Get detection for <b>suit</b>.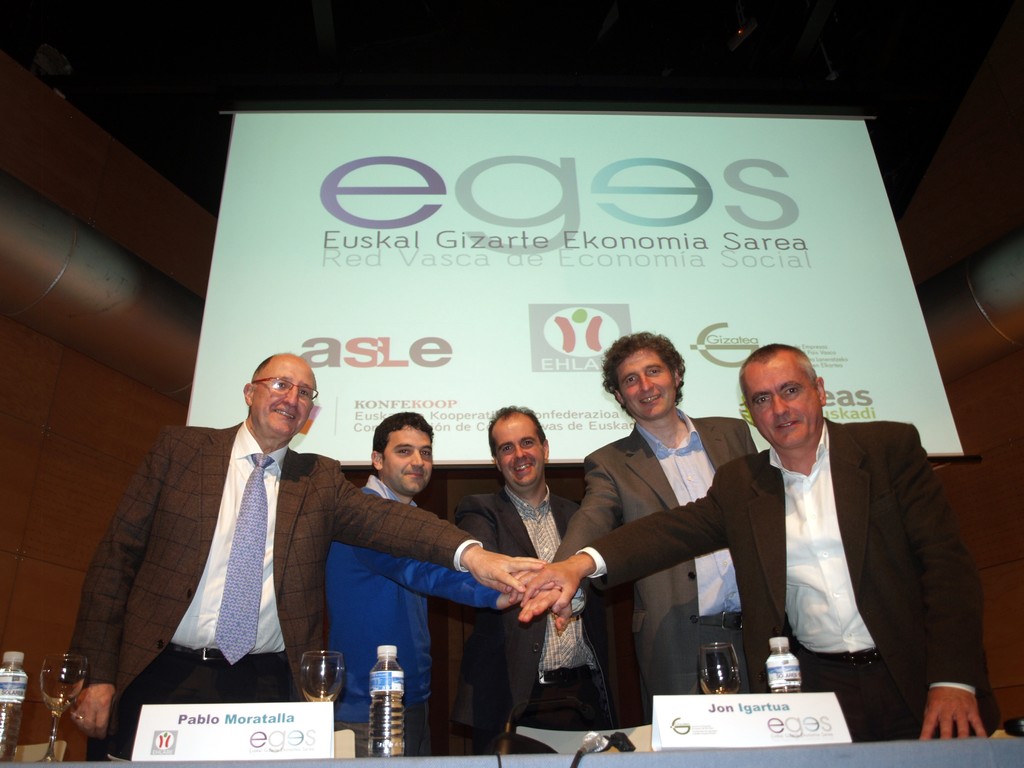
Detection: Rect(551, 406, 763, 729).
